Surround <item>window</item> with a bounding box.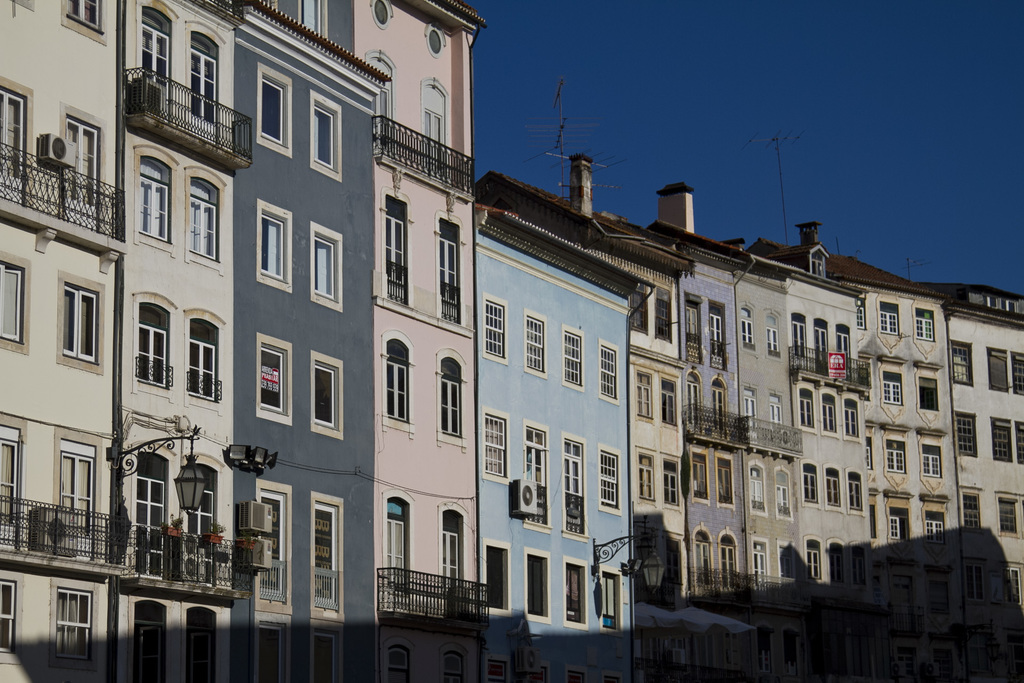
[921, 446, 942, 477].
